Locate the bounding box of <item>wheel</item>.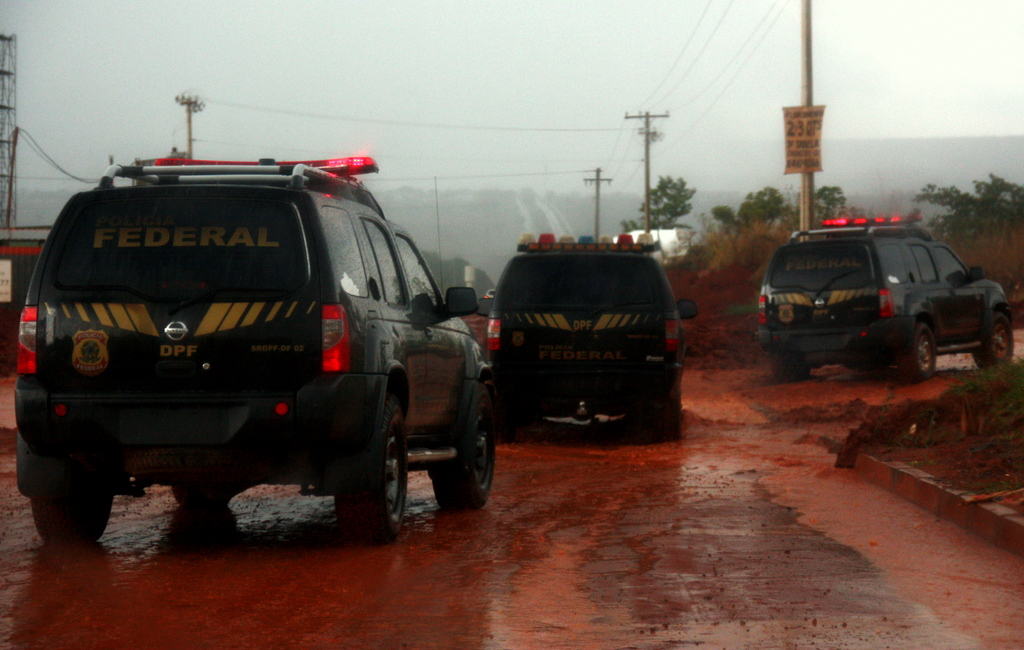
Bounding box: bbox(333, 390, 414, 544).
